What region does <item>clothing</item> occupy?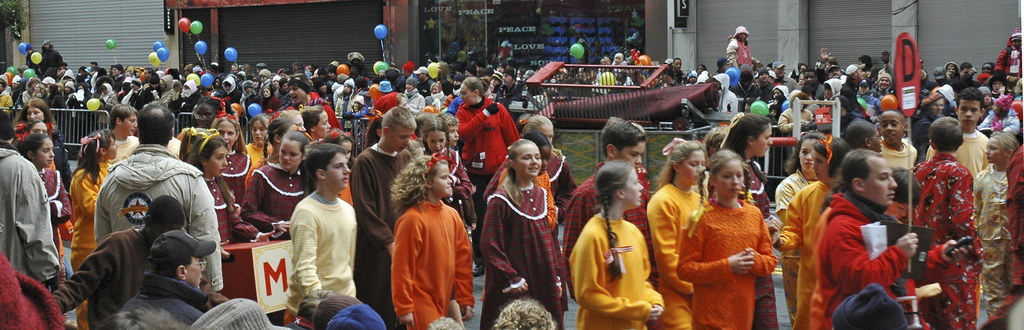
Rect(776, 179, 809, 329).
